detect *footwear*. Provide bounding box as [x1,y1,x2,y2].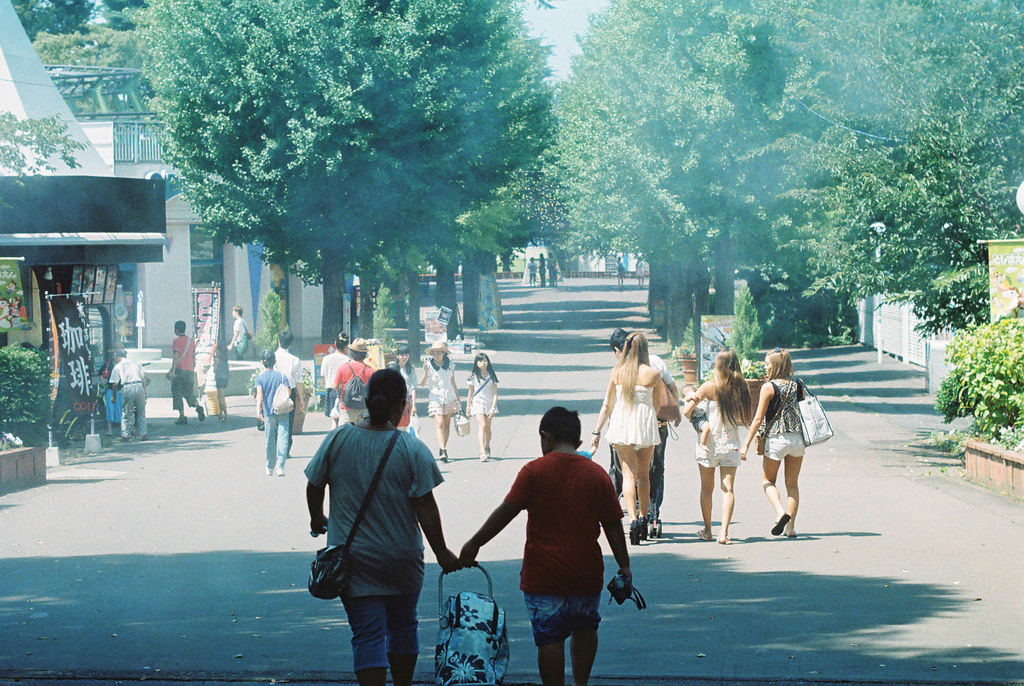
[640,520,648,543].
